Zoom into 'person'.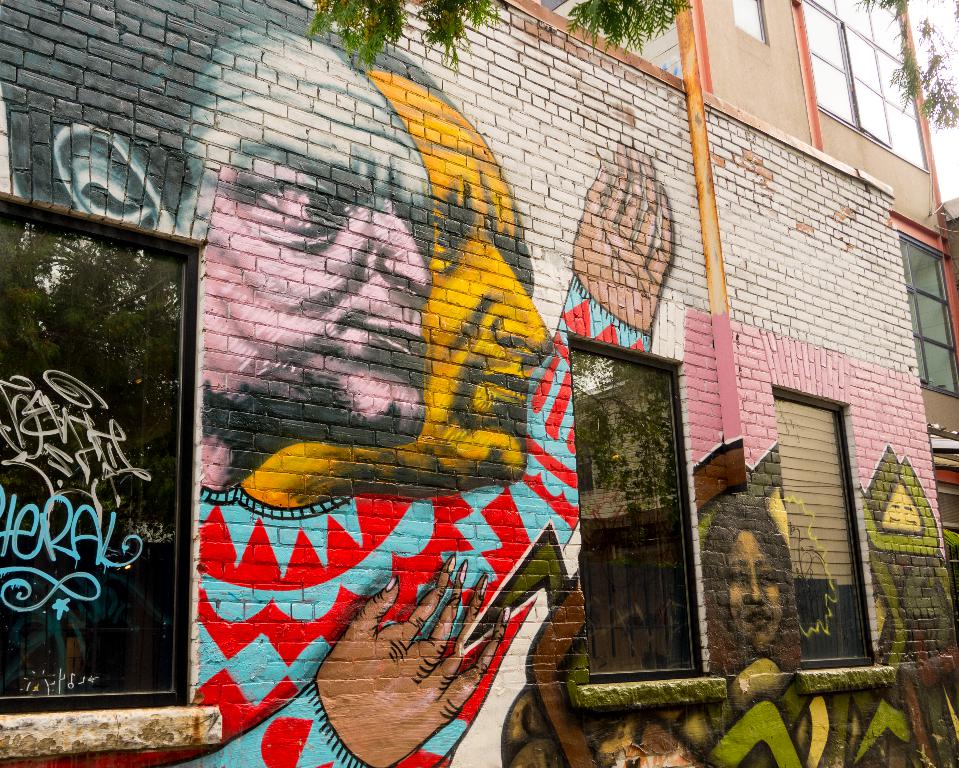
Zoom target: bbox=[0, 34, 677, 767].
